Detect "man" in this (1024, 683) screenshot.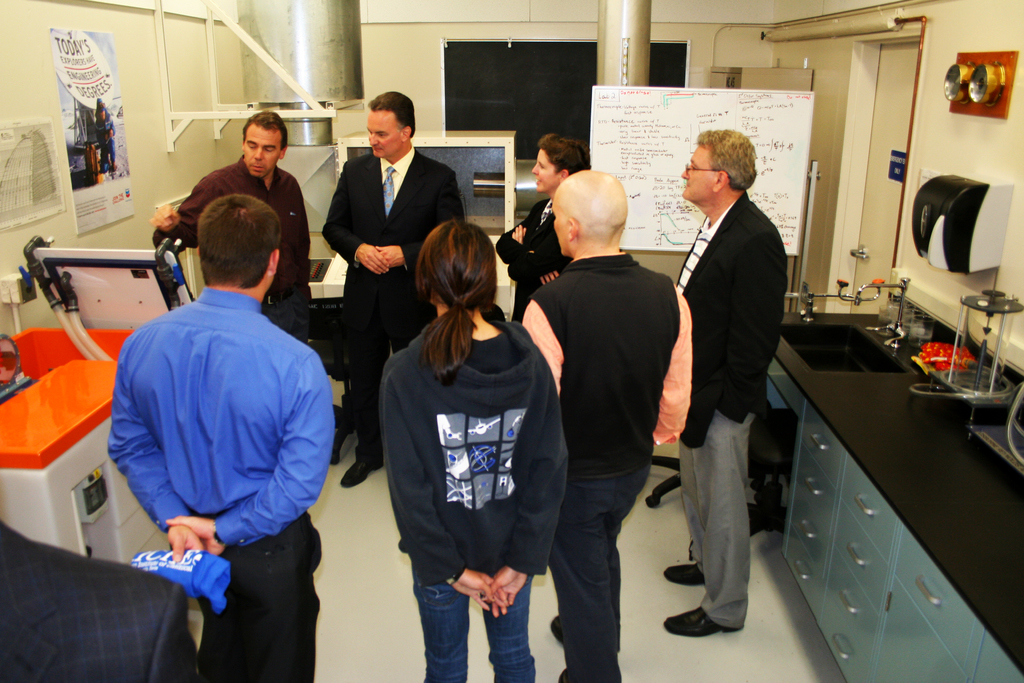
Detection: (319, 88, 465, 488).
